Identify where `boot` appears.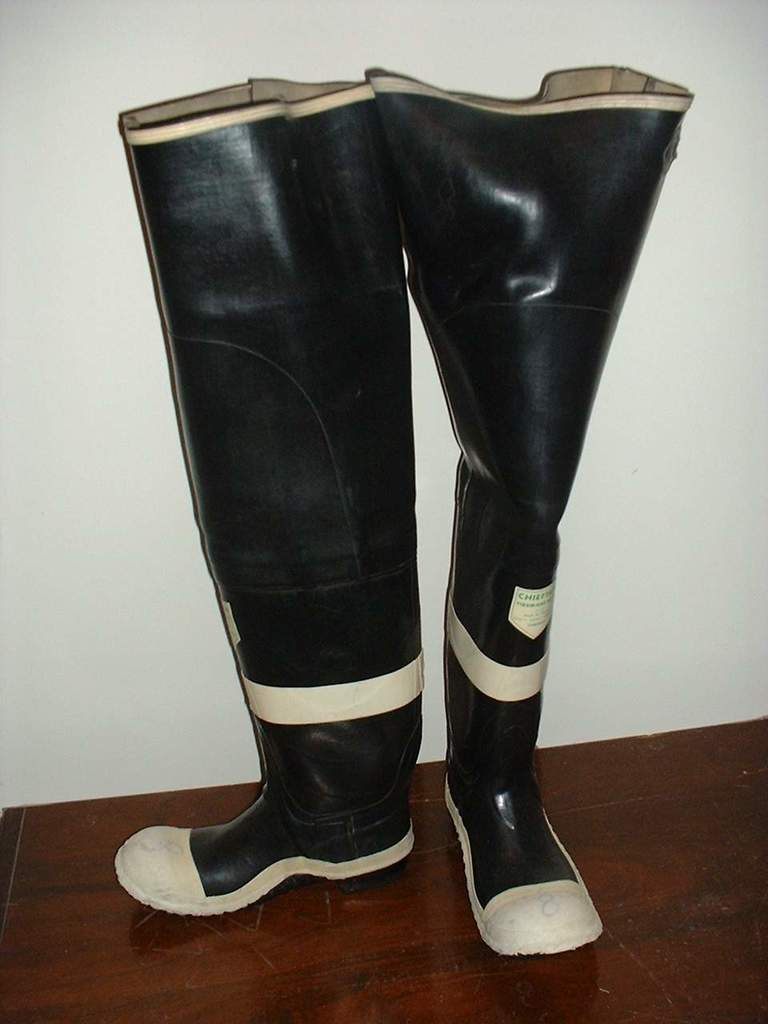
Appears at l=114, t=77, r=431, b=923.
